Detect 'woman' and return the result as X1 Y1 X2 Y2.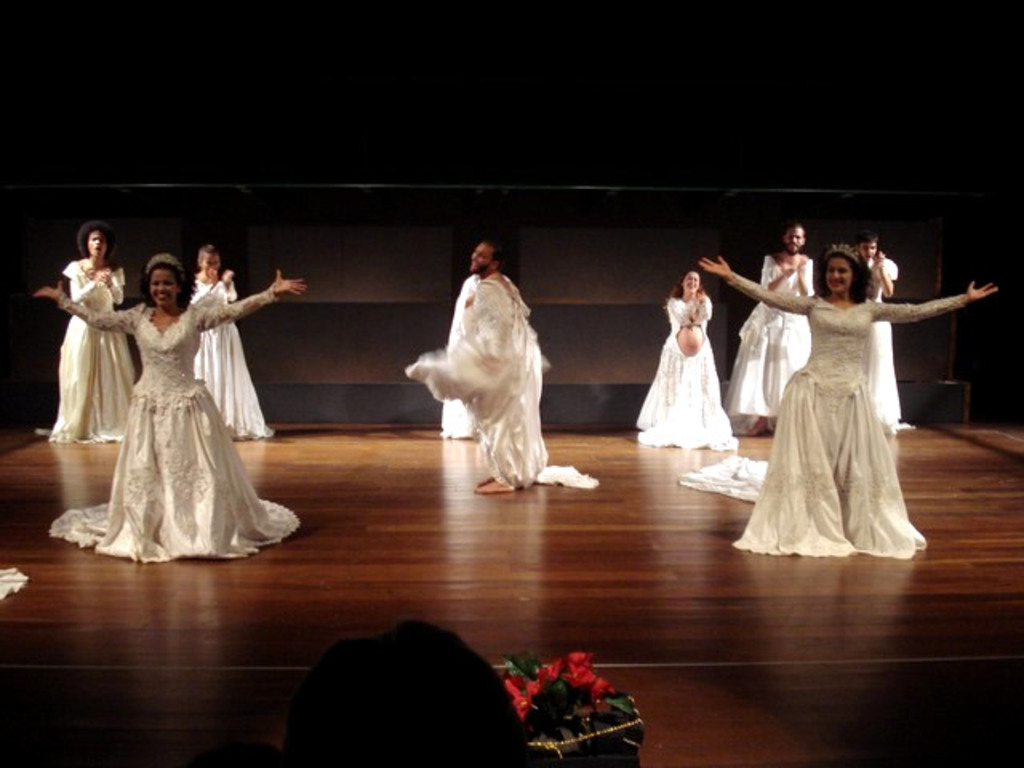
846 234 899 430.
